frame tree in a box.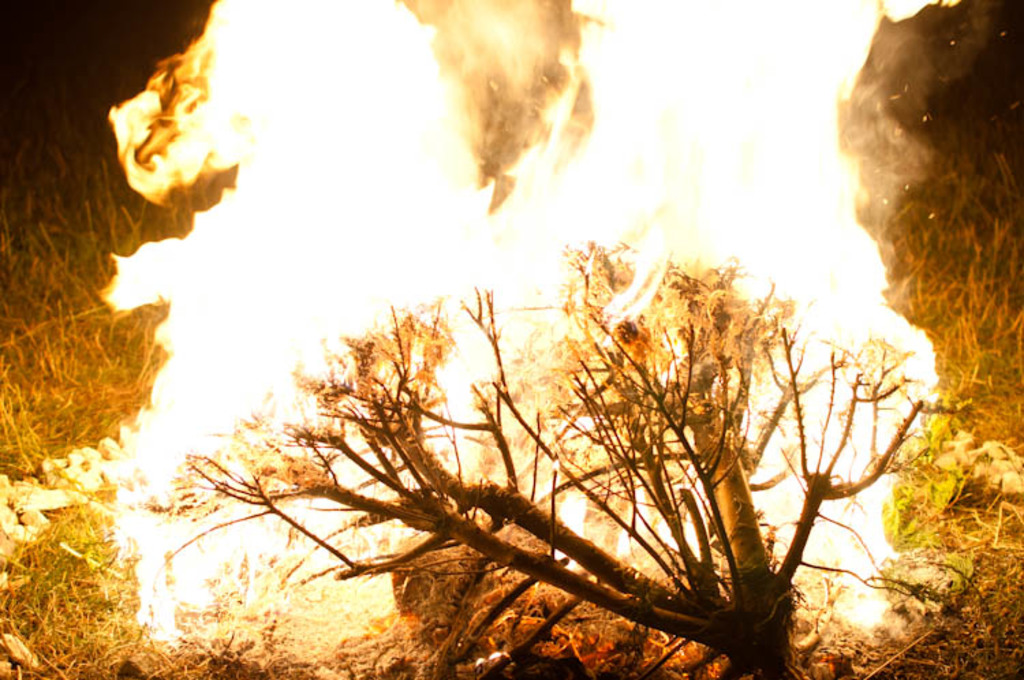
x1=511 y1=195 x2=898 y2=653.
